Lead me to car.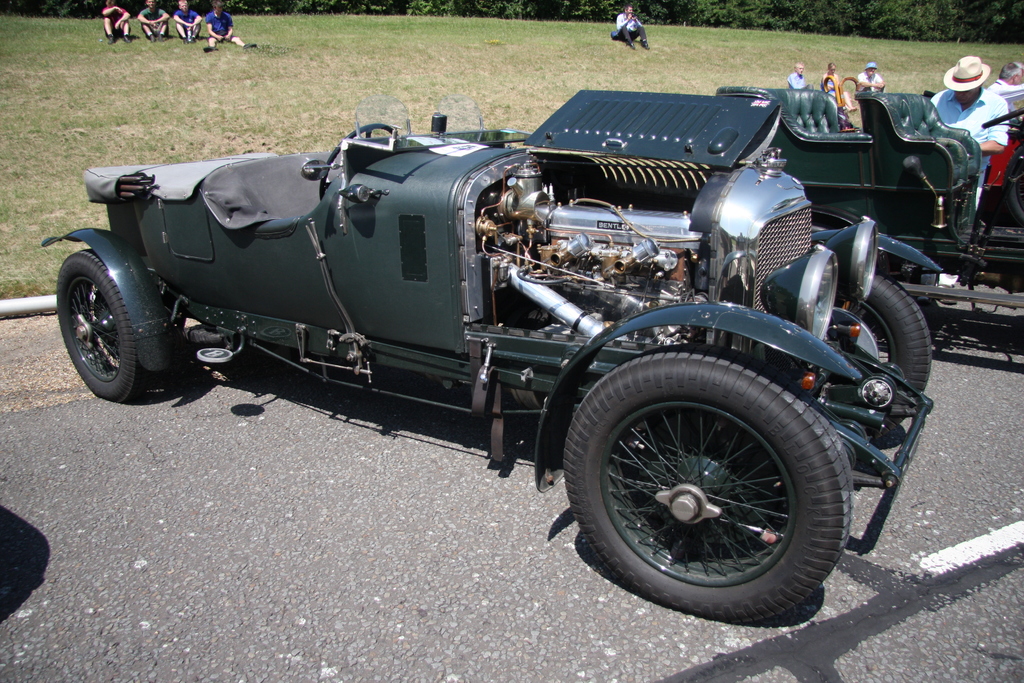
Lead to {"left": 715, "top": 82, "right": 1023, "bottom": 324}.
